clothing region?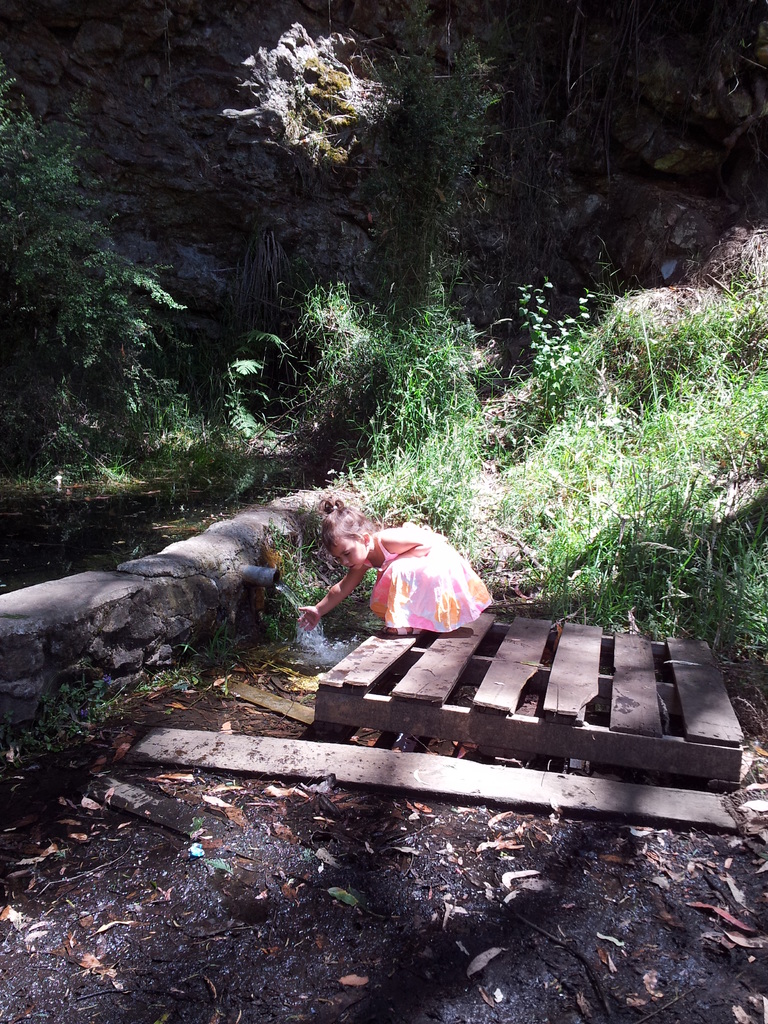
select_region(367, 533, 491, 632)
